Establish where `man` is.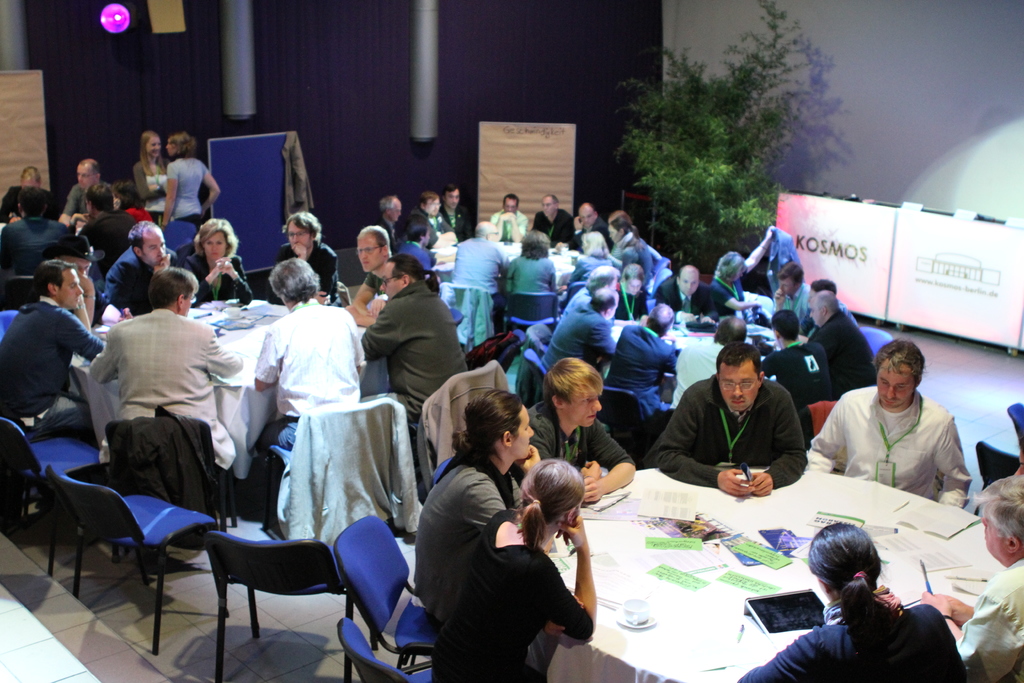
Established at 372/197/402/244.
